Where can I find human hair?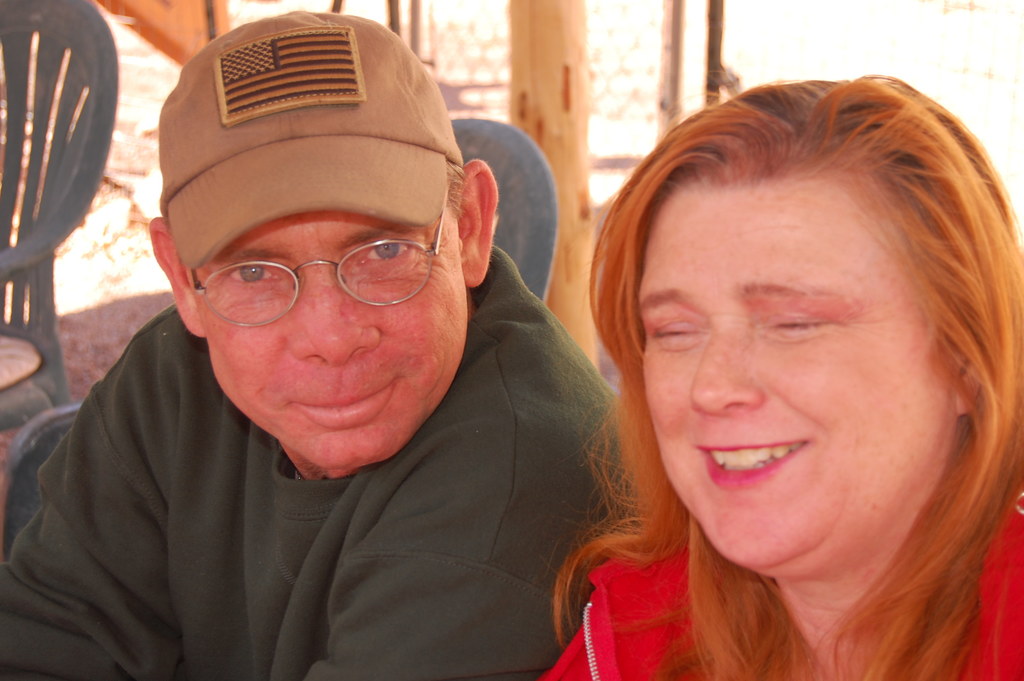
You can find it at (446,156,465,217).
